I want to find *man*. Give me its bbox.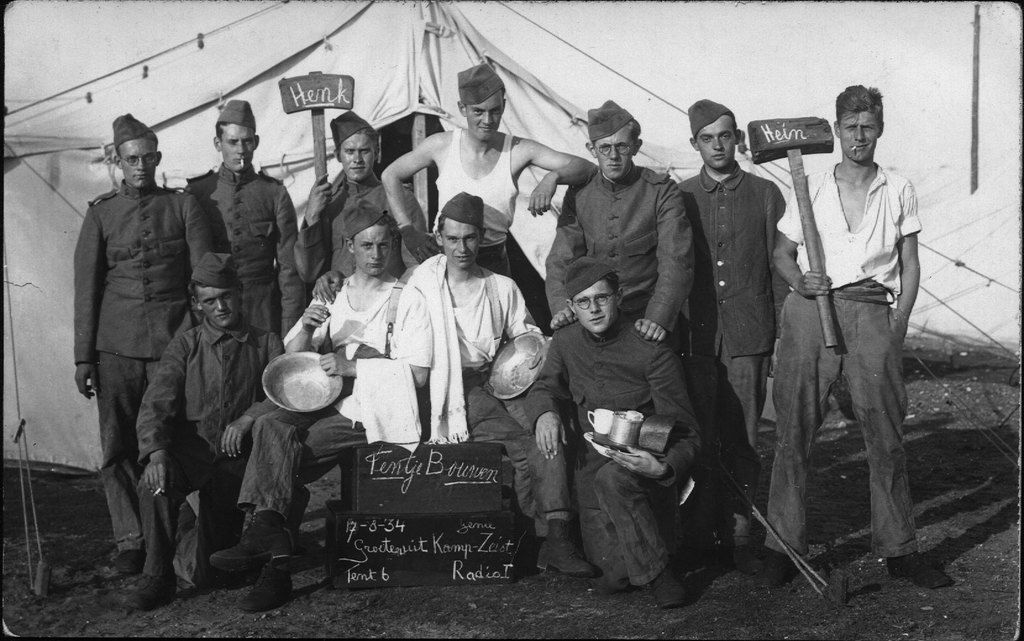
pyautogui.locateOnScreen(409, 195, 598, 574).
